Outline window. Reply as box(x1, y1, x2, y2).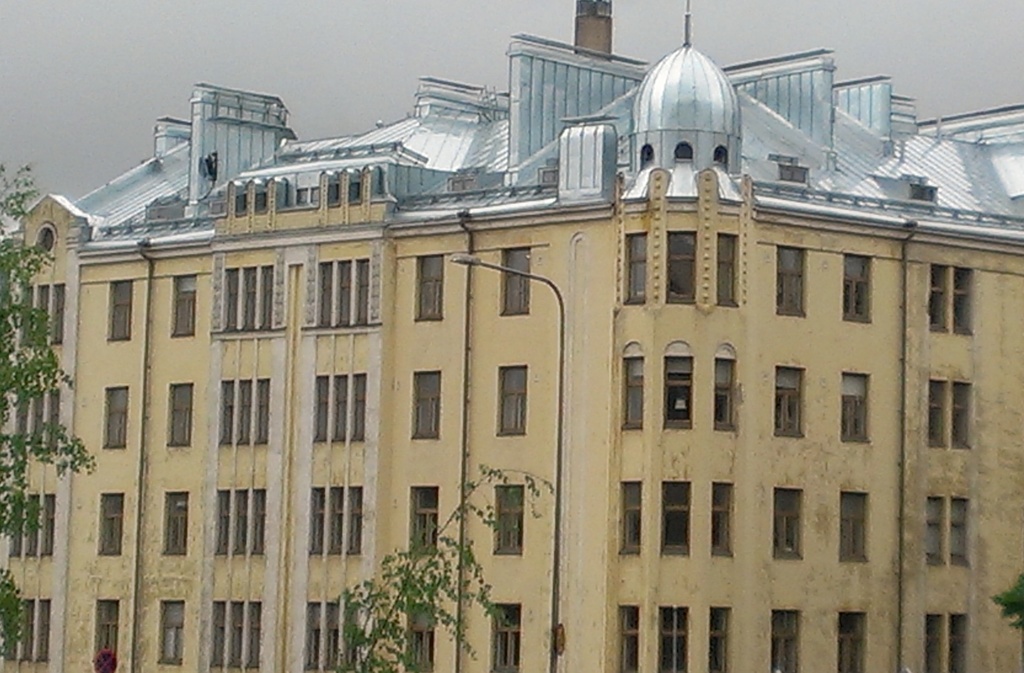
box(780, 246, 806, 319).
